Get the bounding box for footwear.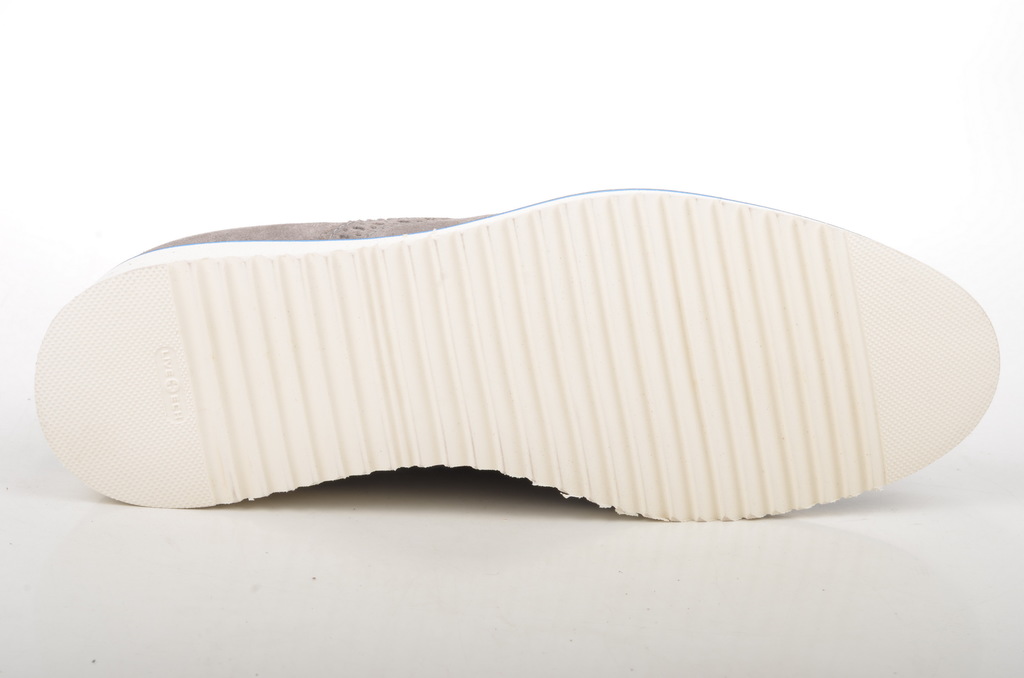
x1=76 y1=218 x2=966 y2=542.
